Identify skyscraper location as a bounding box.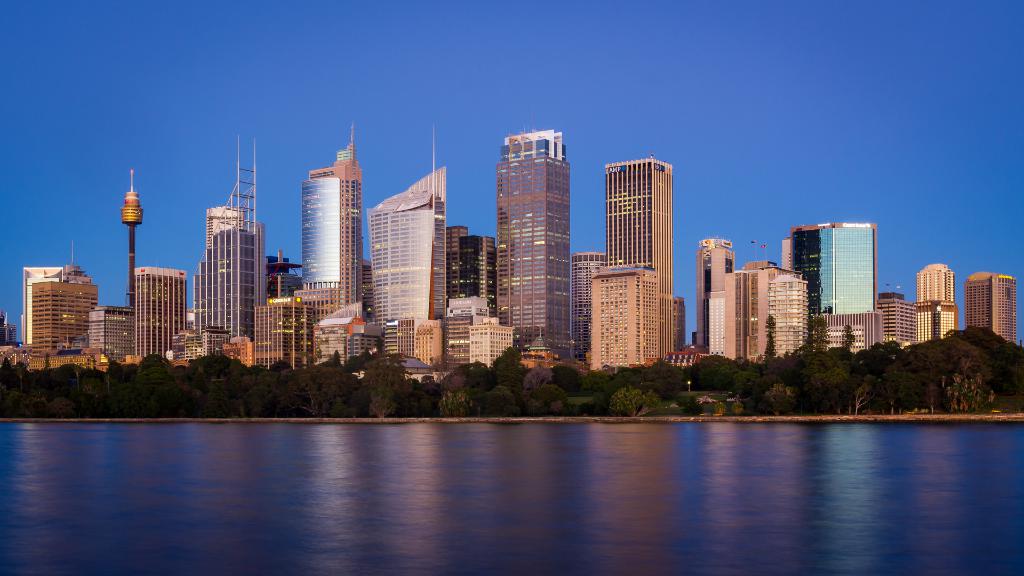
726, 262, 813, 367.
